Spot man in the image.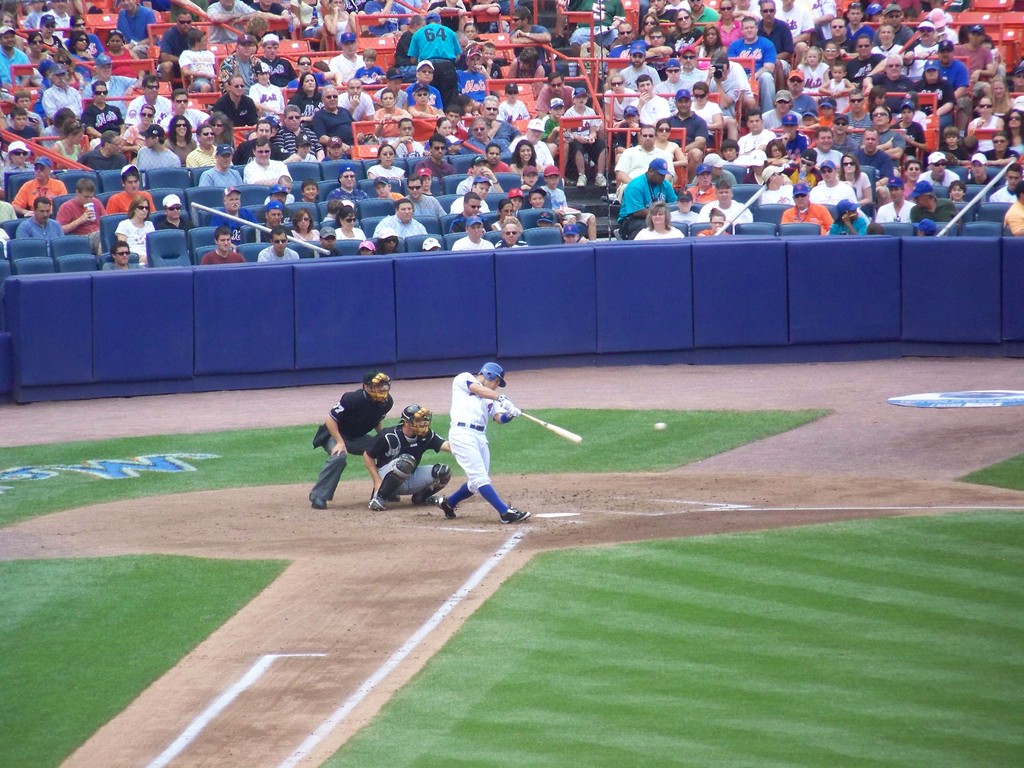
man found at <bbox>113, 0, 150, 42</bbox>.
